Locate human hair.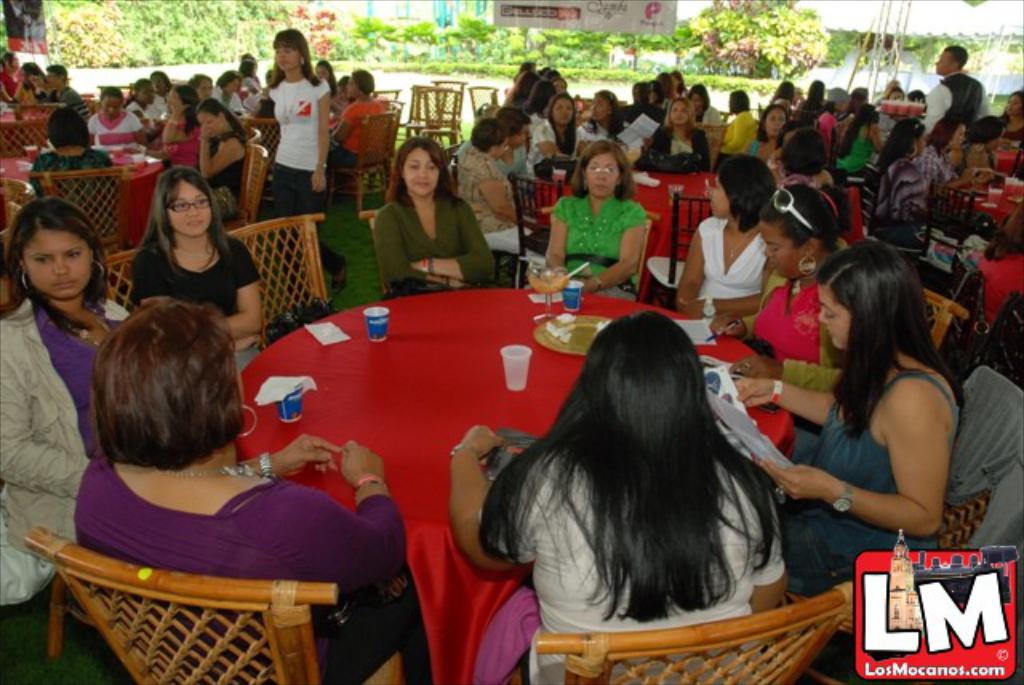
Bounding box: Rect(133, 166, 234, 278).
